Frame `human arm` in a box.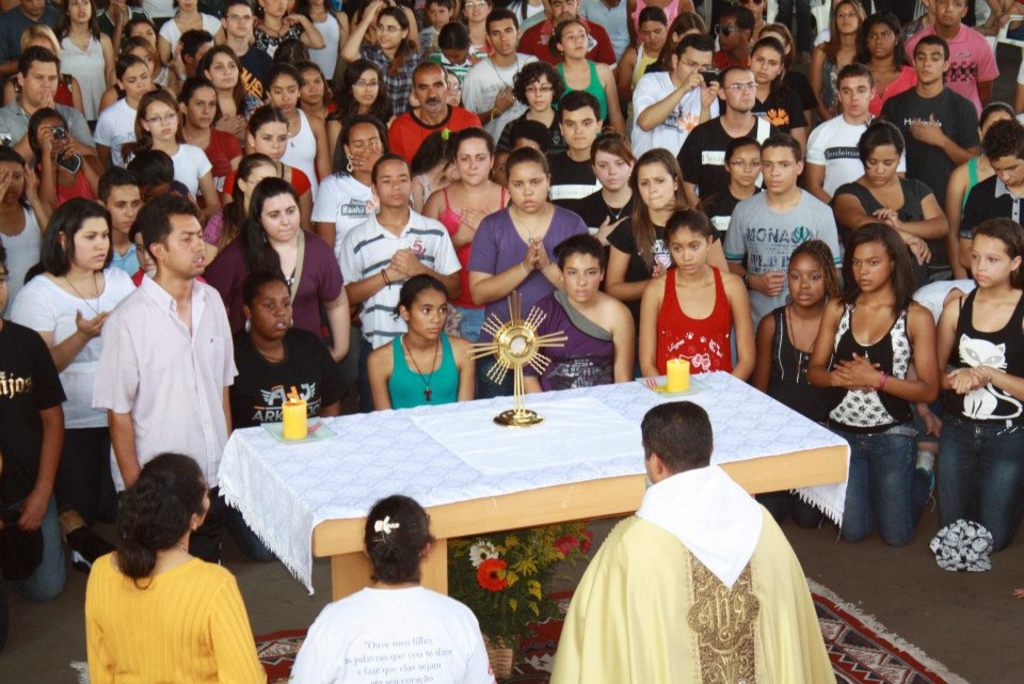
(94,108,116,161).
